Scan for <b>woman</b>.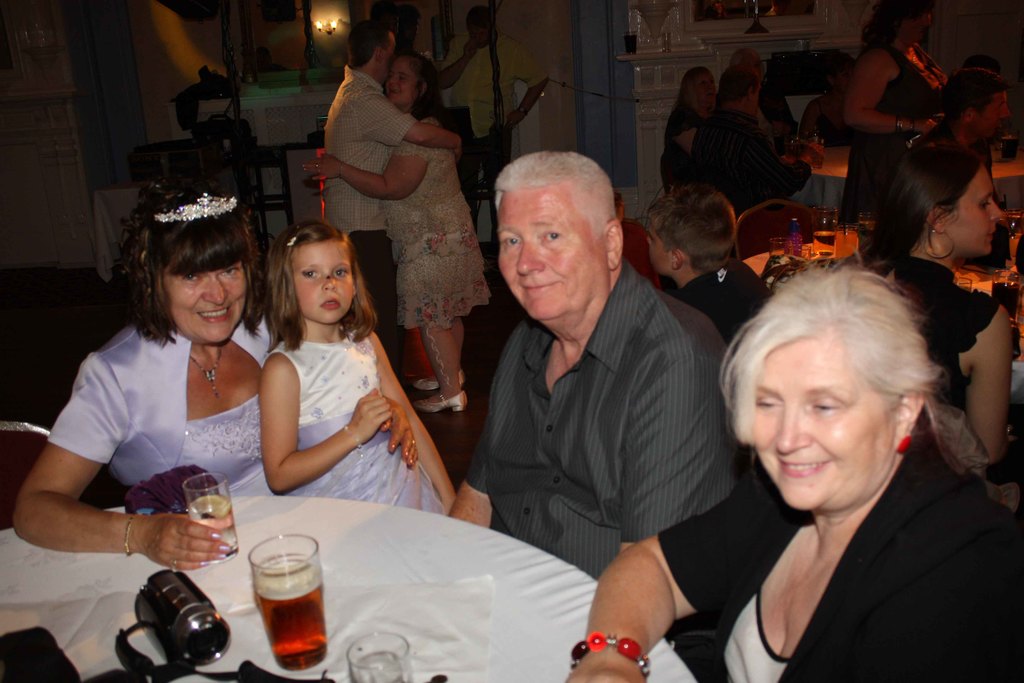
Scan result: (x1=643, y1=244, x2=1002, y2=682).
